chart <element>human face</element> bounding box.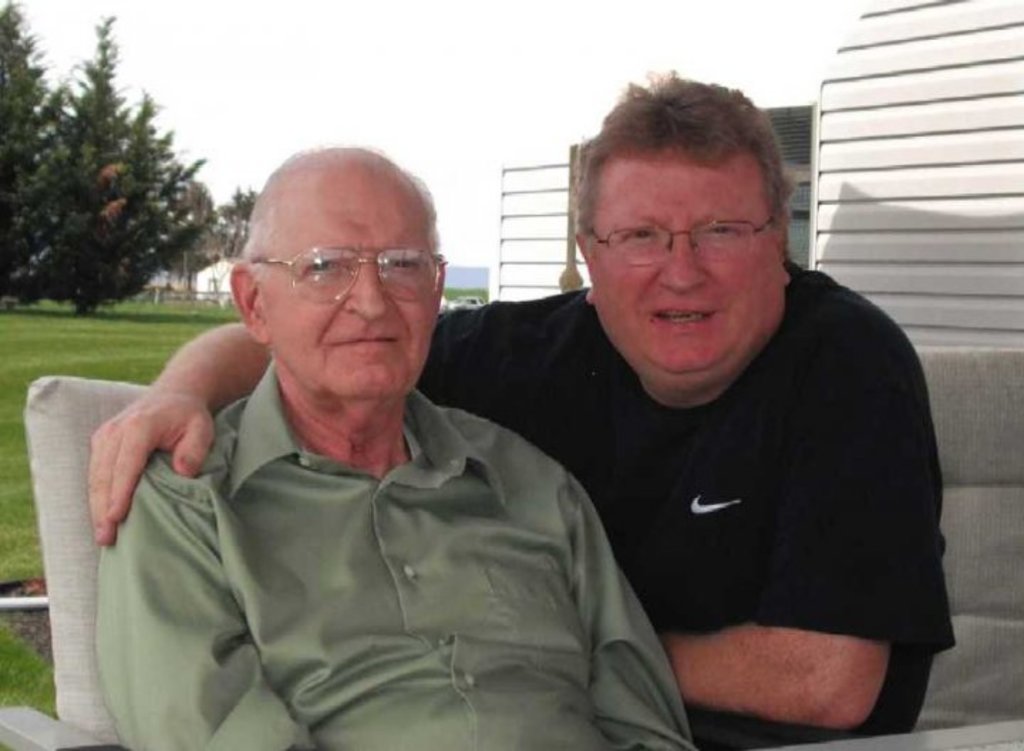
Charted: detection(266, 172, 438, 393).
